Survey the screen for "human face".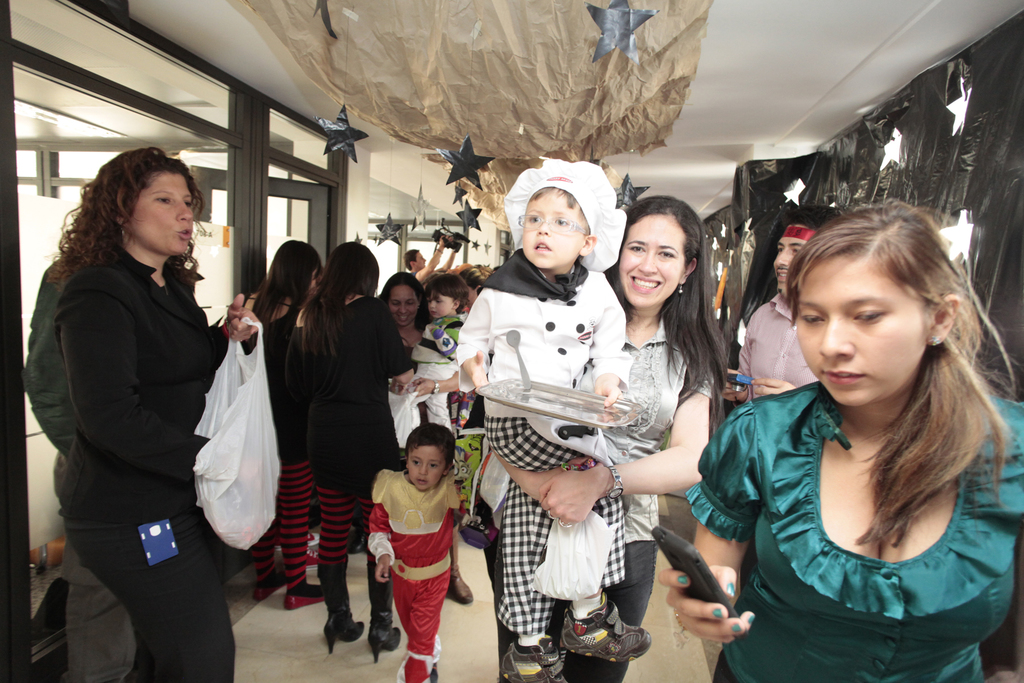
Survey found: rect(403, 440, 448, 490).
